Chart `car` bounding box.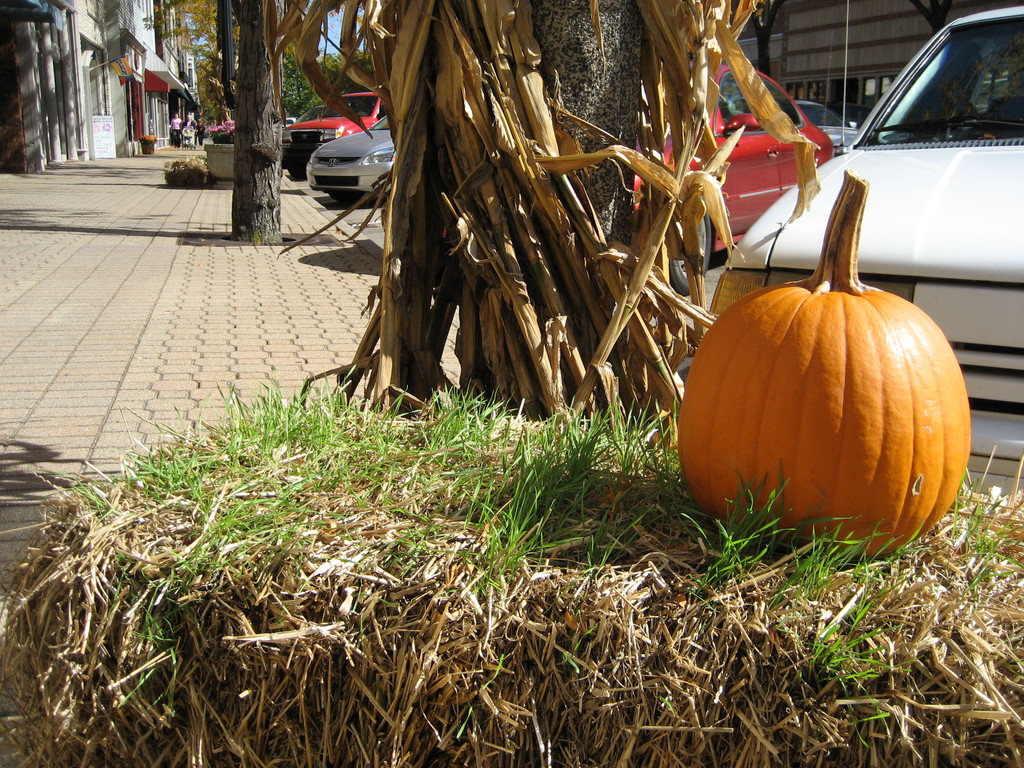
Charted: BBox(797, 104, 856, 151).
